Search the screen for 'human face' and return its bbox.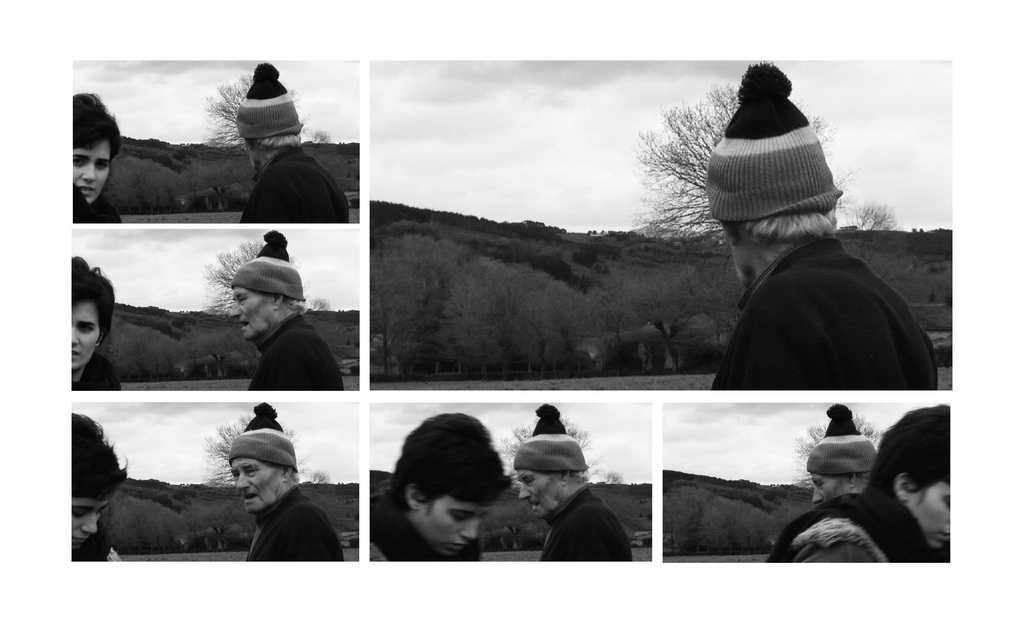
Found: Rect(909, 475, 957, 543).
